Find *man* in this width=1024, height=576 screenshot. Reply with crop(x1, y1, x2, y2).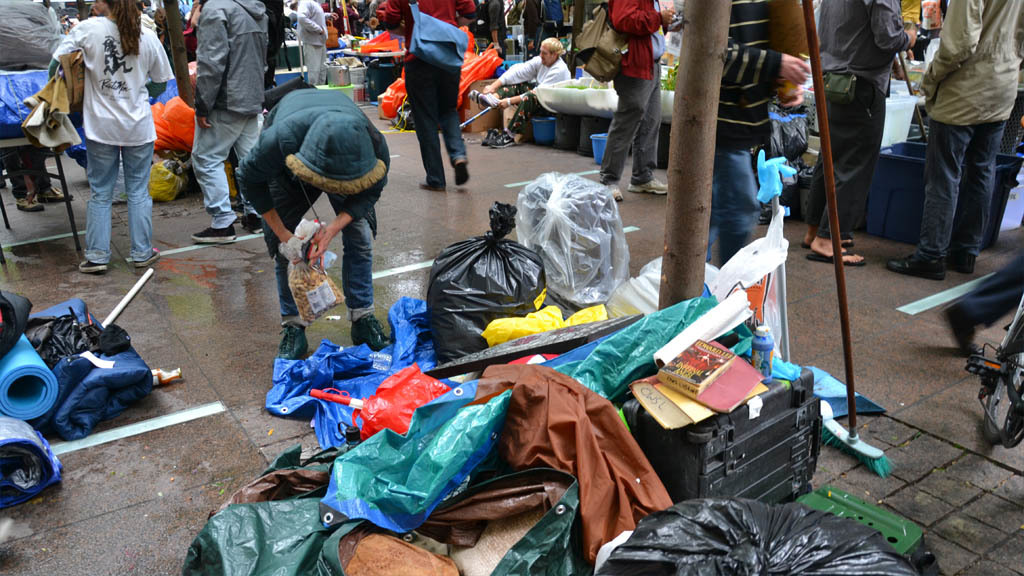
crop(479, 33, 571, 140).
